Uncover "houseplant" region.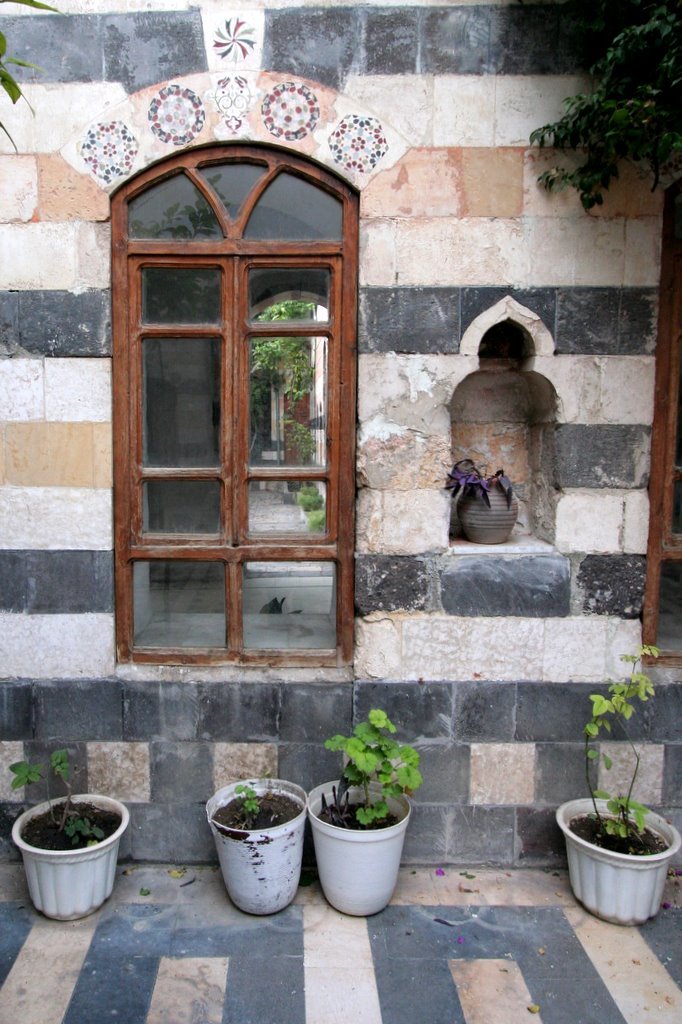
Uncovered: BBox(554, 639, 681, 925).
